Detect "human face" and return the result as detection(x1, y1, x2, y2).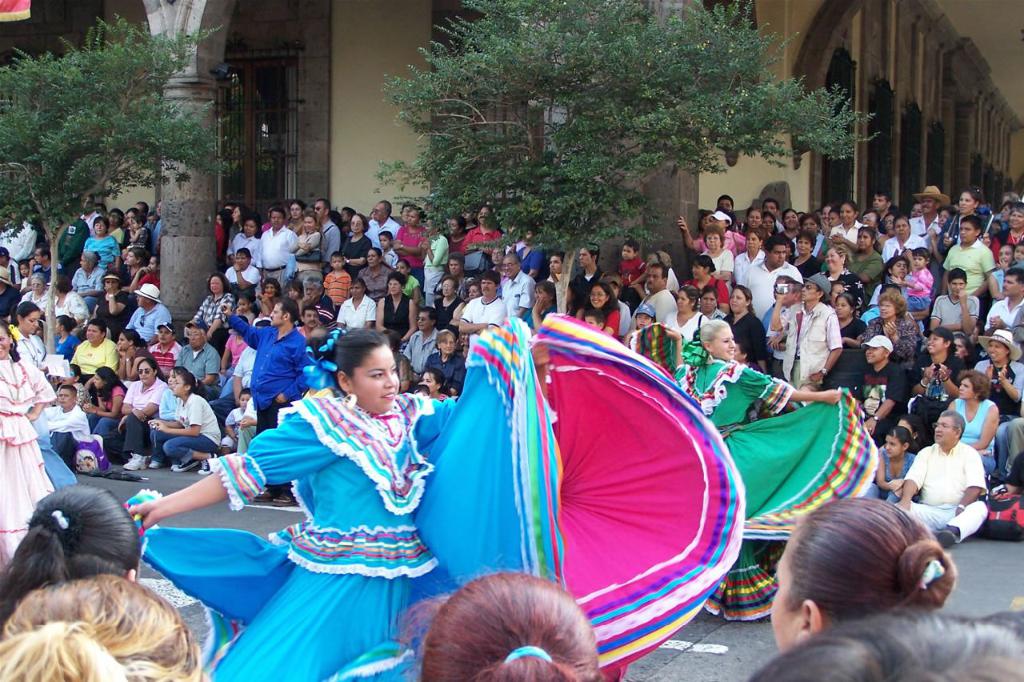
detection(825, 245, 843, 273).
